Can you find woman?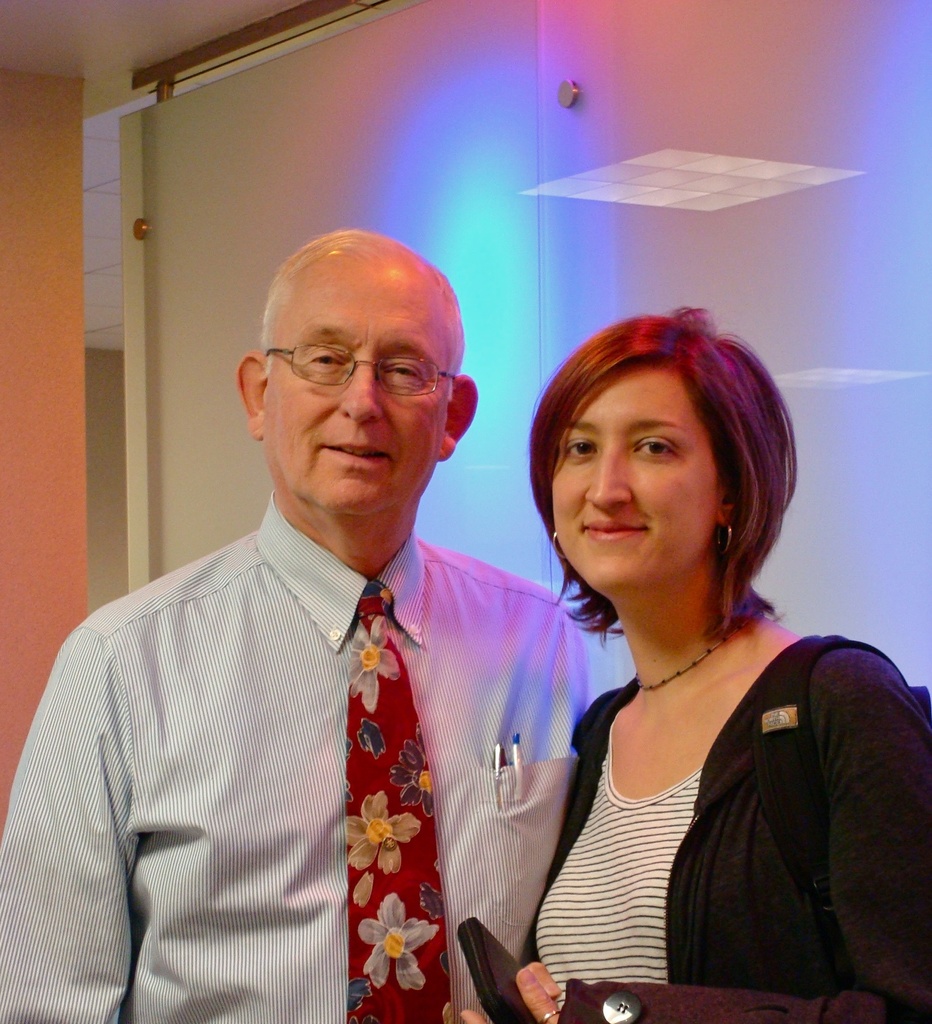
Yes, bounding box: (x1=477, y1=291, x2=888, y2=1004).
